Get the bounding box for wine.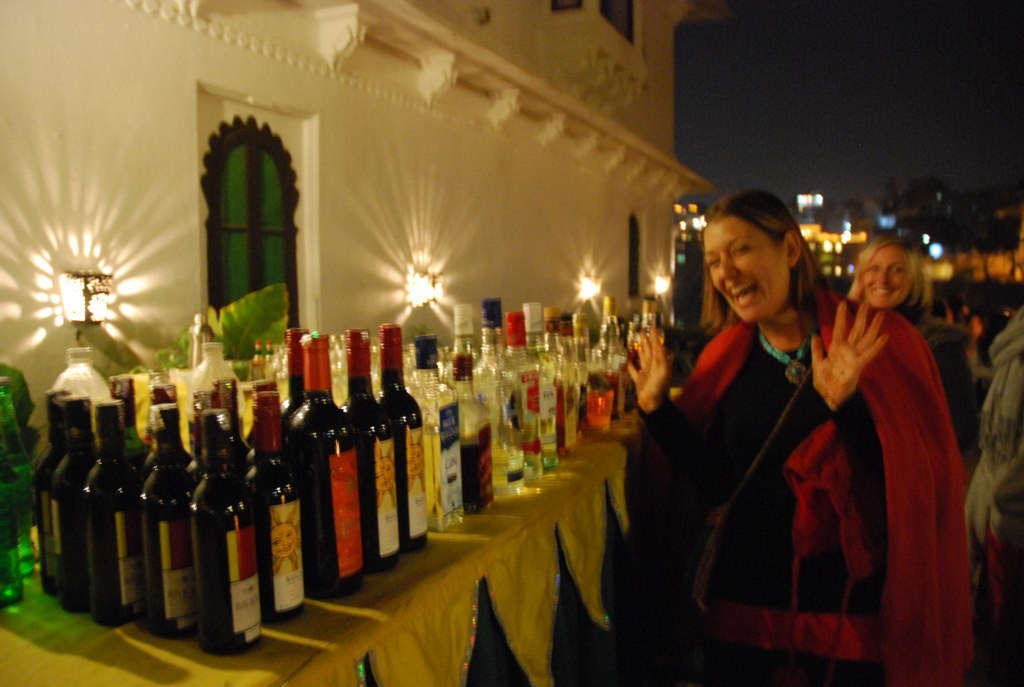
crop(289, 335, 366, 598).
